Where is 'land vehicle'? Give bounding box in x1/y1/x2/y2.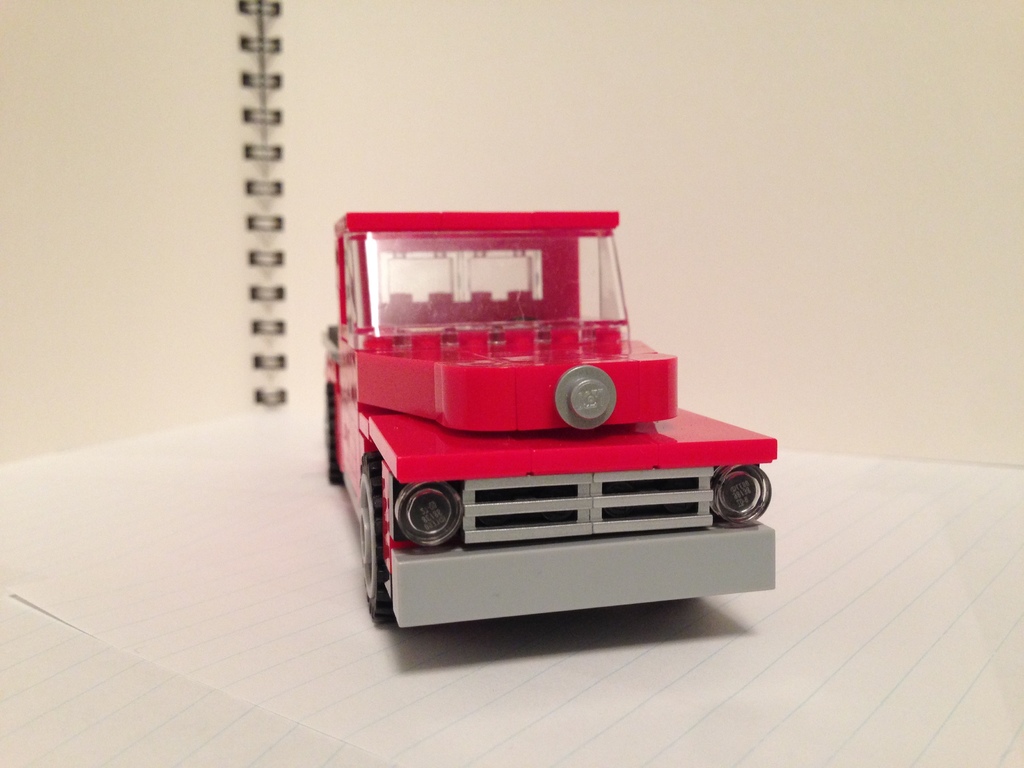
340/209/798/653.
